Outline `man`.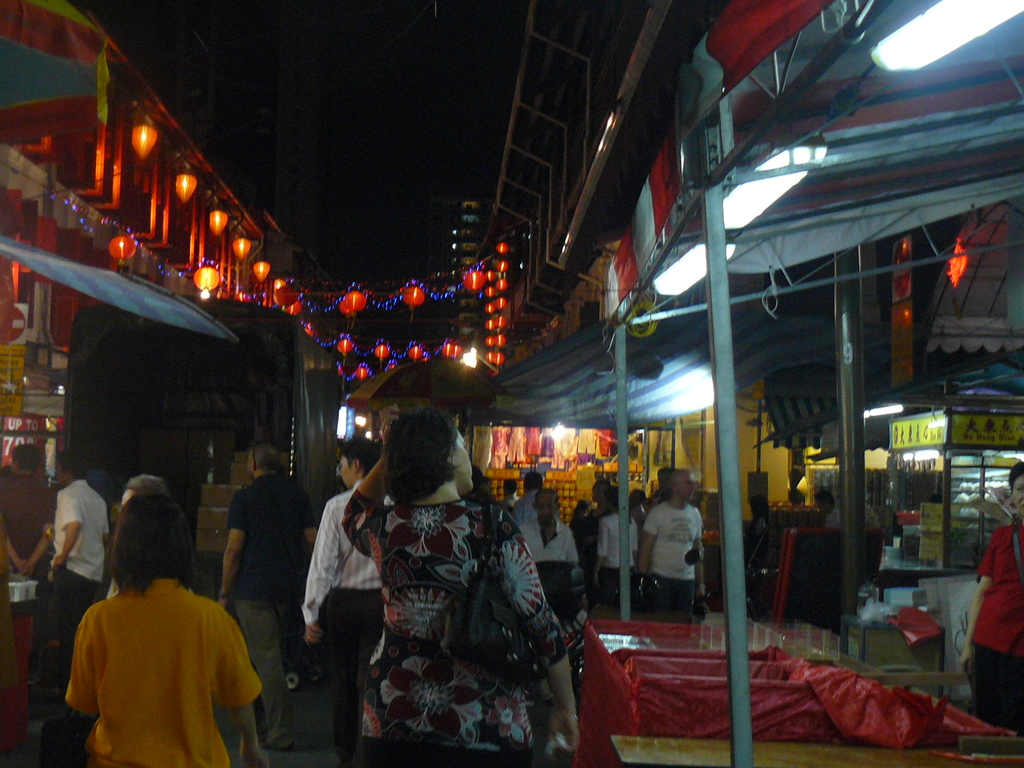
Outline: pyautogui.locateOnScreen(588, 486, 644, 615).
